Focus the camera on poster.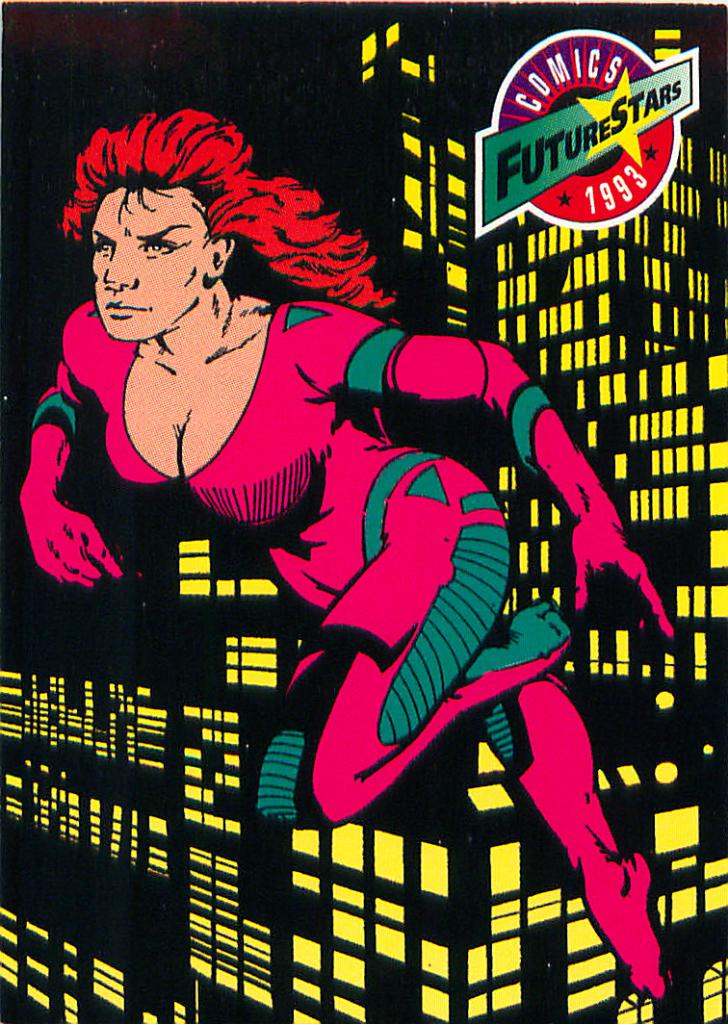
Focus region: 0, 0, 727, 1019.
